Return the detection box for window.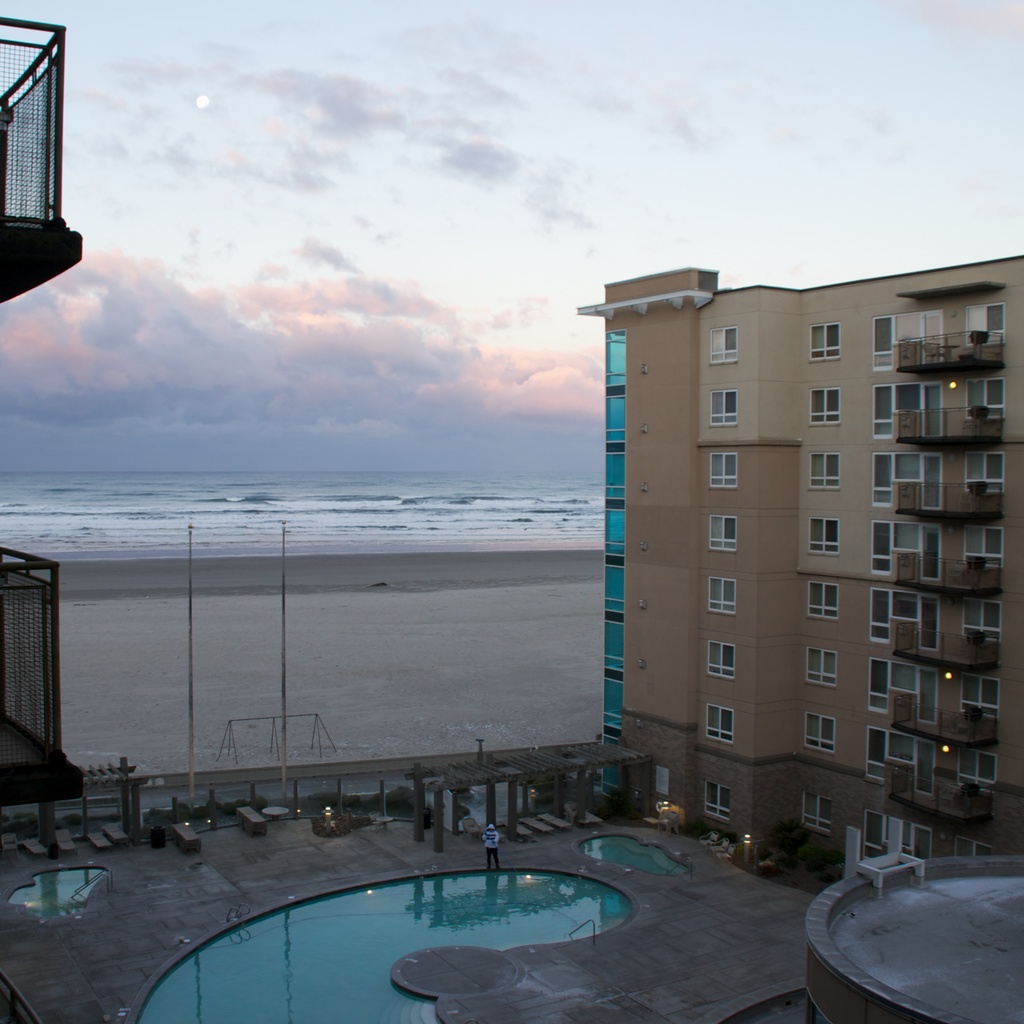
left=867, top=726, right=886, bottom=787.
